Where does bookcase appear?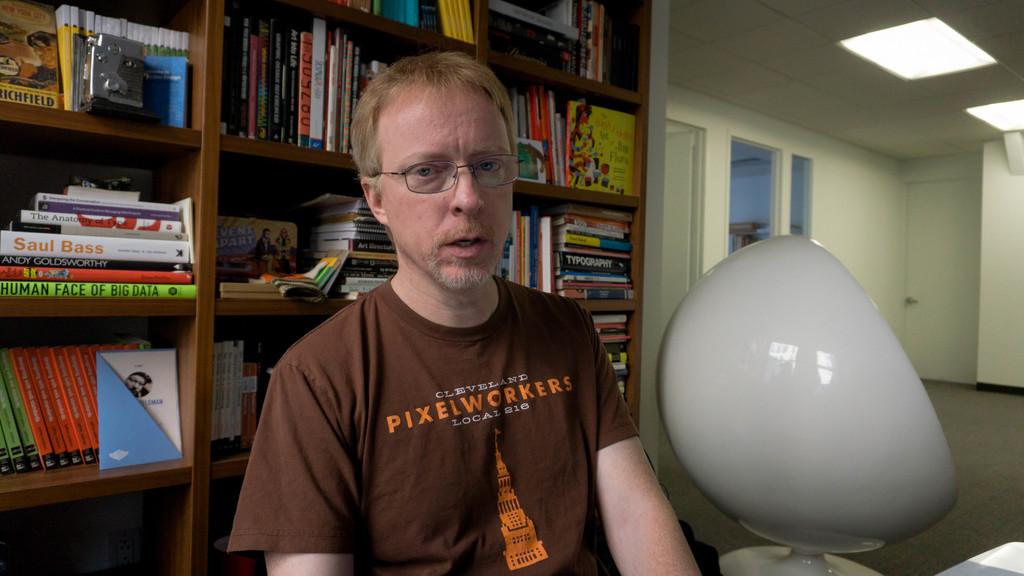
Appears at {"x1": 24, "y1": 35, "x2": 581, "y2": 547}.
